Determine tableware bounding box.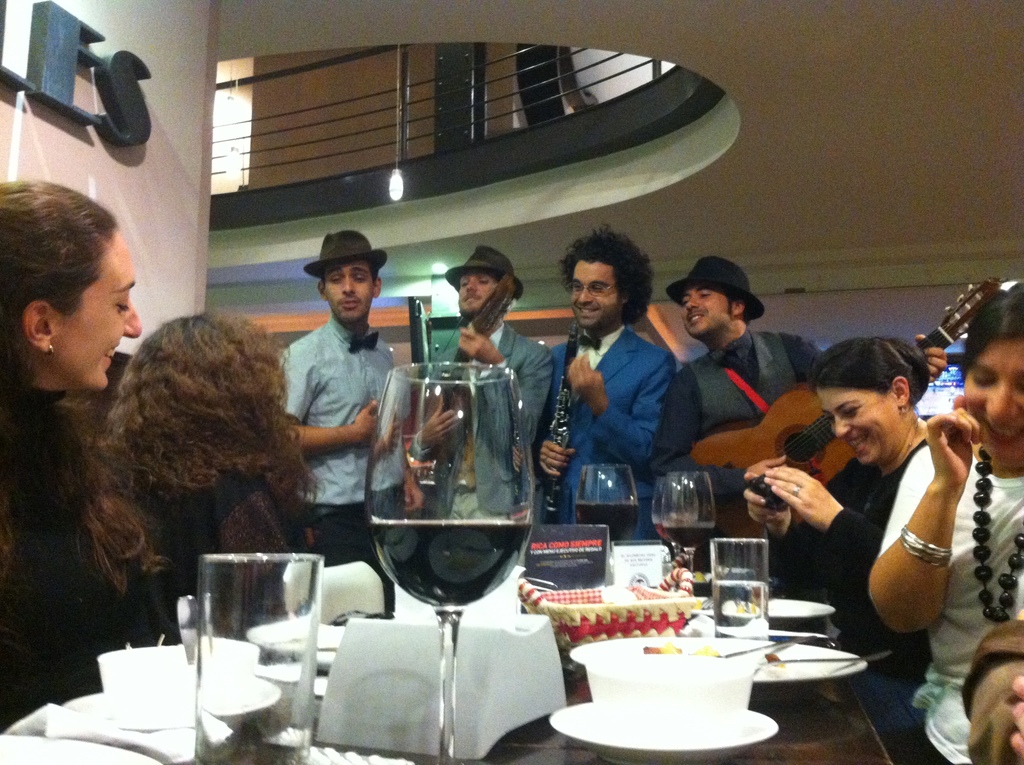
Determined: box(575, 463, 640, 573).
